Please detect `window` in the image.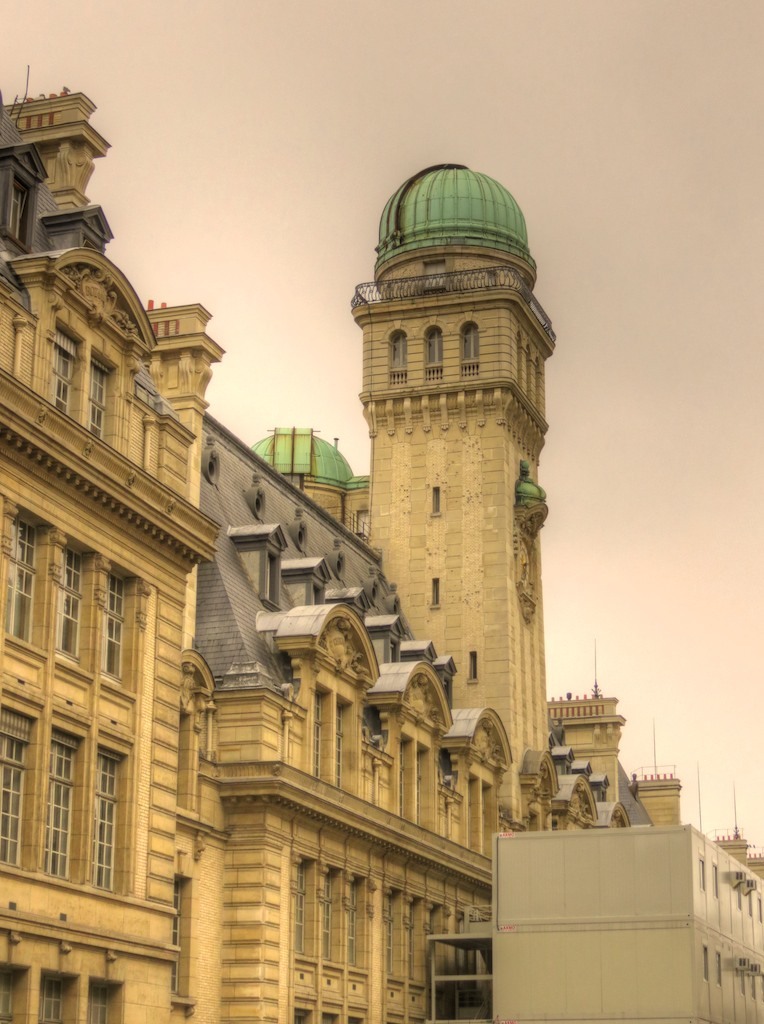
x1=106 y1=577 x2=122 y2=676.
